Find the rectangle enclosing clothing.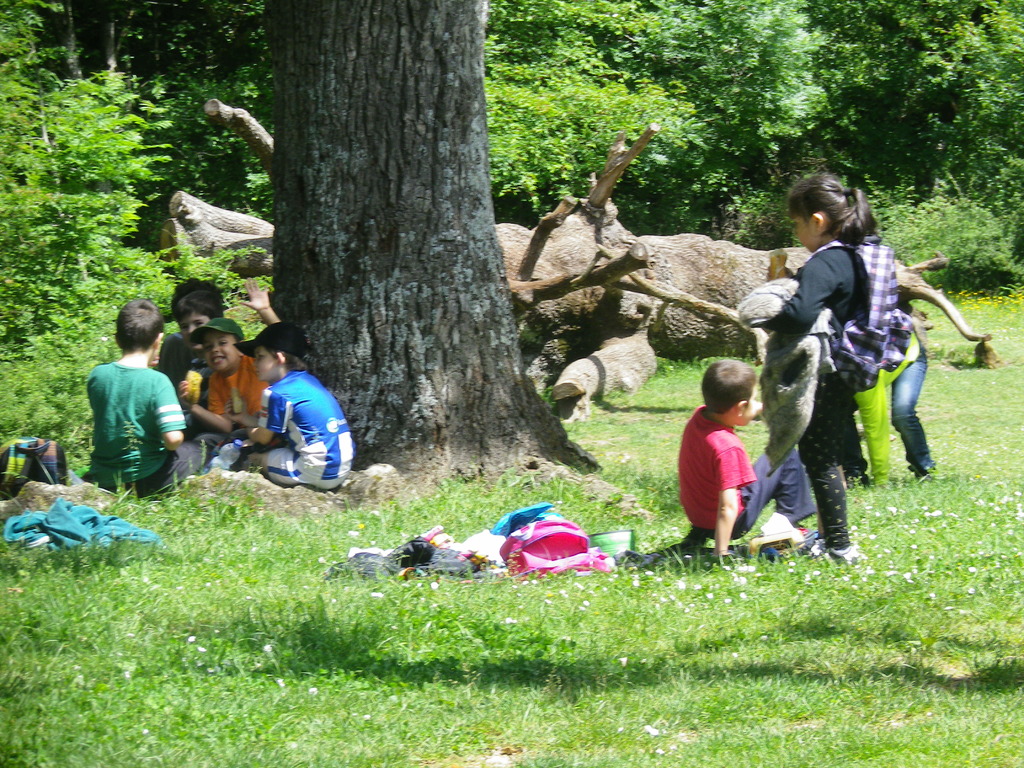
(x1=834, y1=325, x2=938, y2=485).
